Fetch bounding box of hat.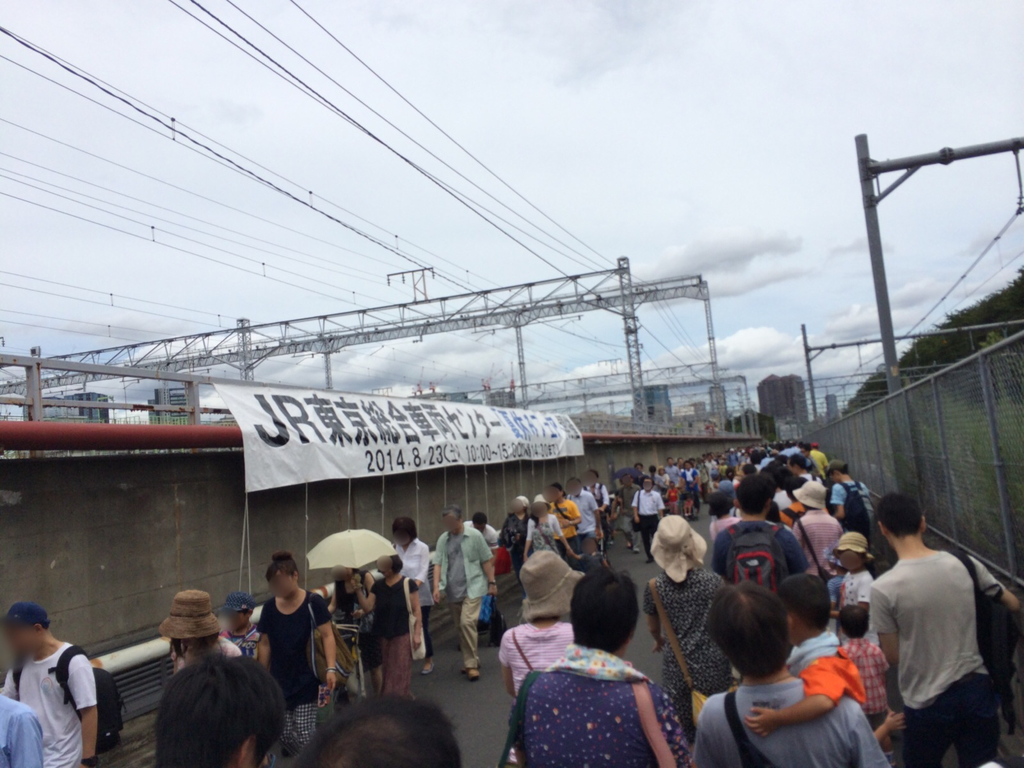
Bbox: {"x1": 836, "y1": 532, "x2": 872, "y2": 561}.
